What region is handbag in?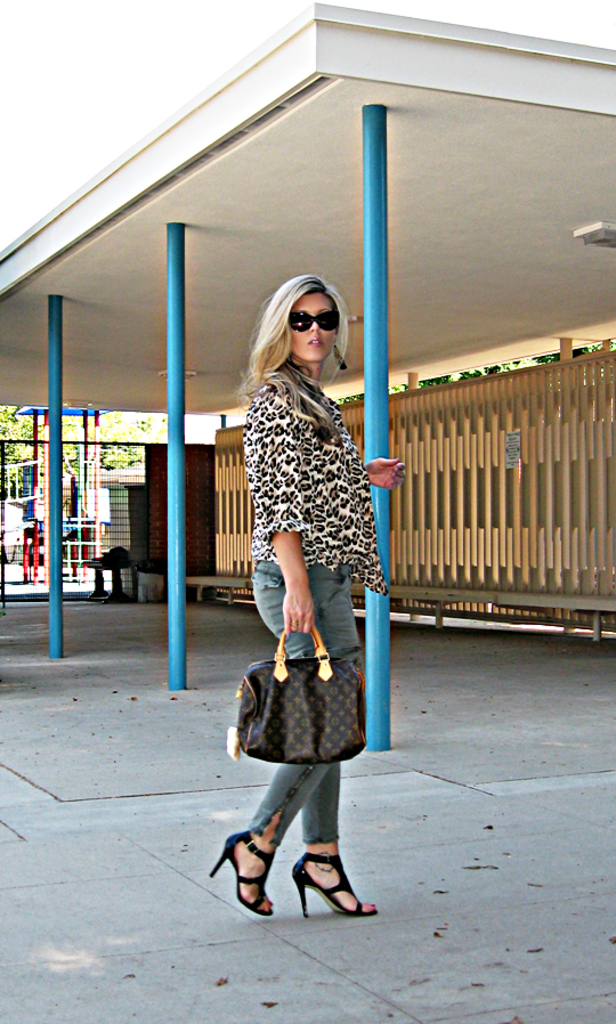
<bbox>229, 625, 375, 764</bbox>.
